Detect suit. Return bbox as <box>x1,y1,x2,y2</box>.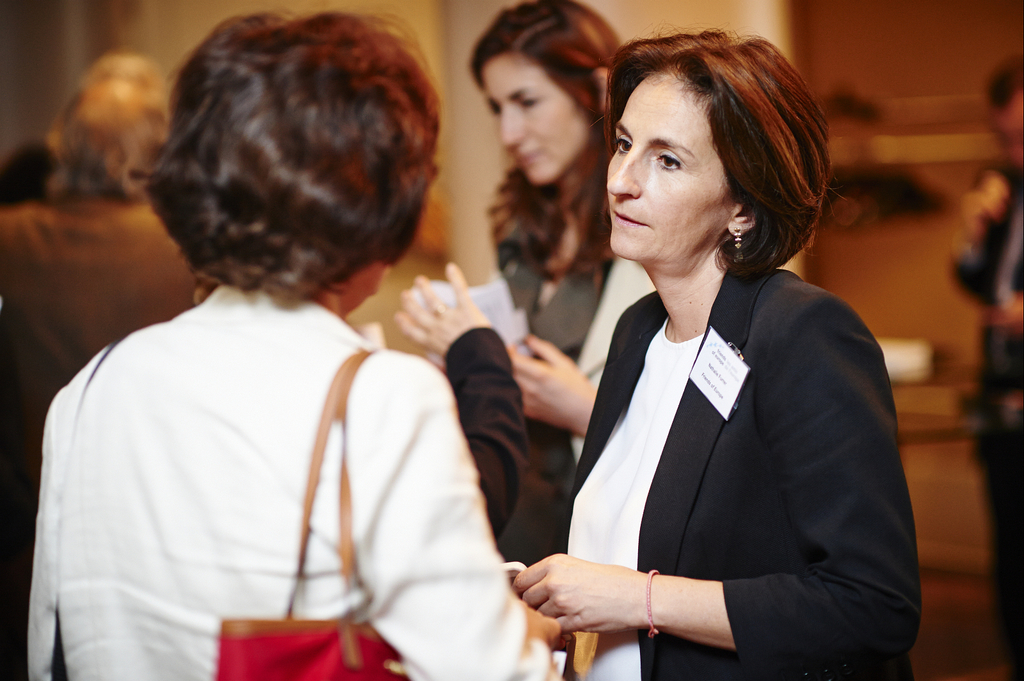
<box>522,184,944,680</box>.
